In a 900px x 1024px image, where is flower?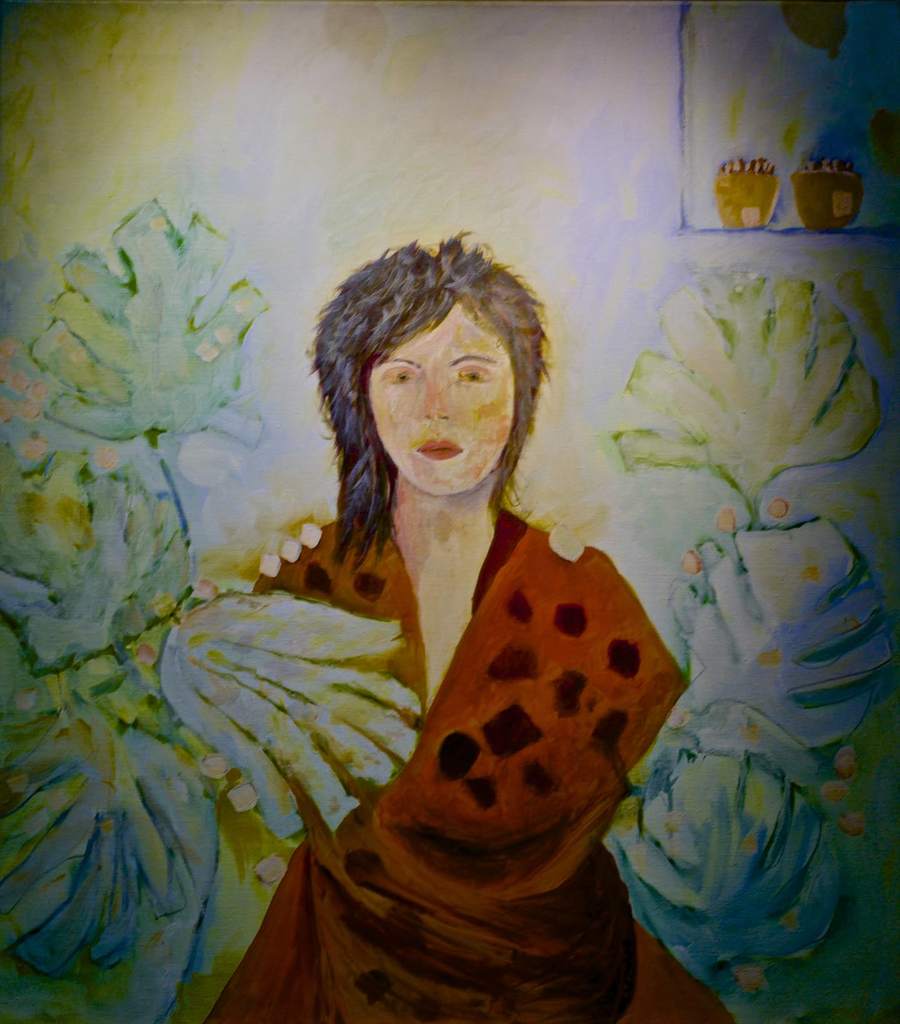
(x1=0, y1=697, x2=204, y2=986).
